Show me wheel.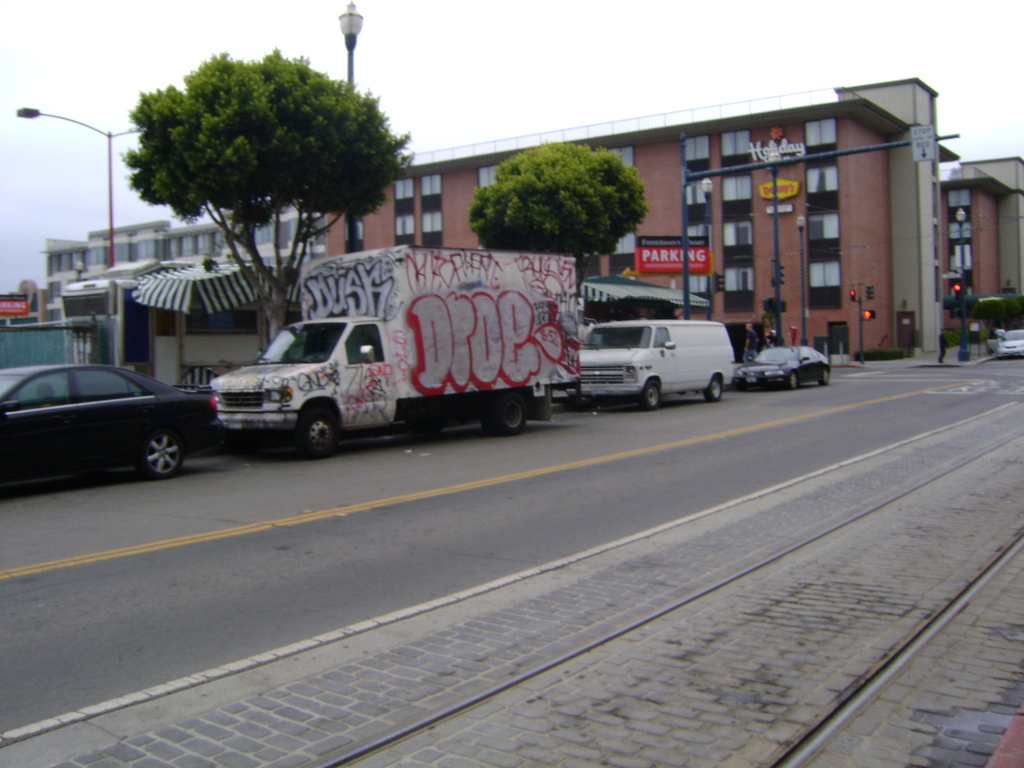
wheel is here: (x1=639, y1=383, x2=657, y2=407).
